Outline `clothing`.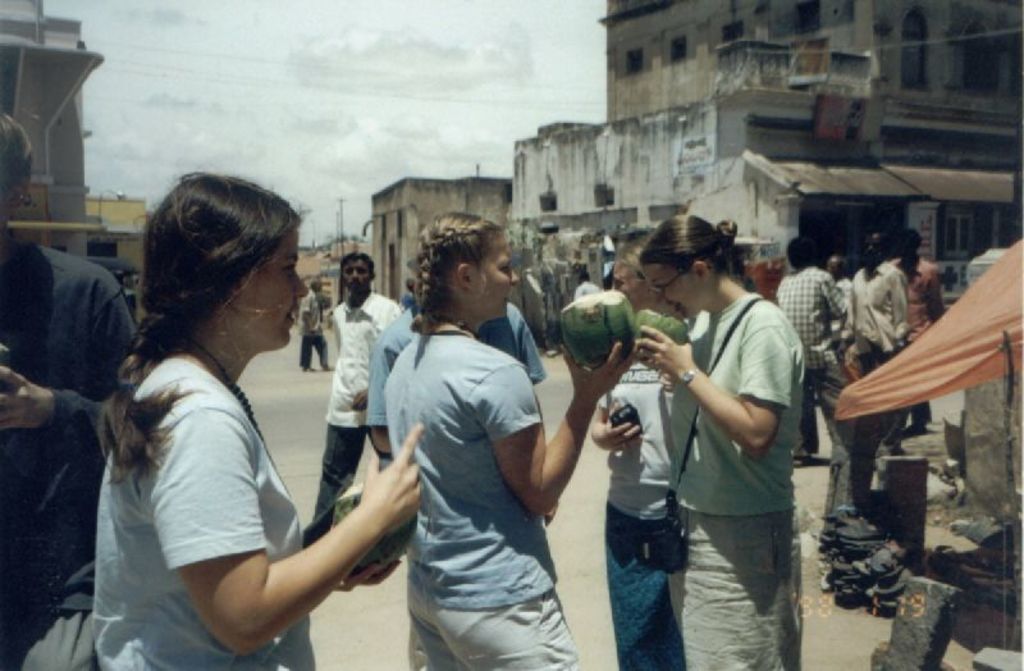
Outline: detection(773, 261, 855, 458).
